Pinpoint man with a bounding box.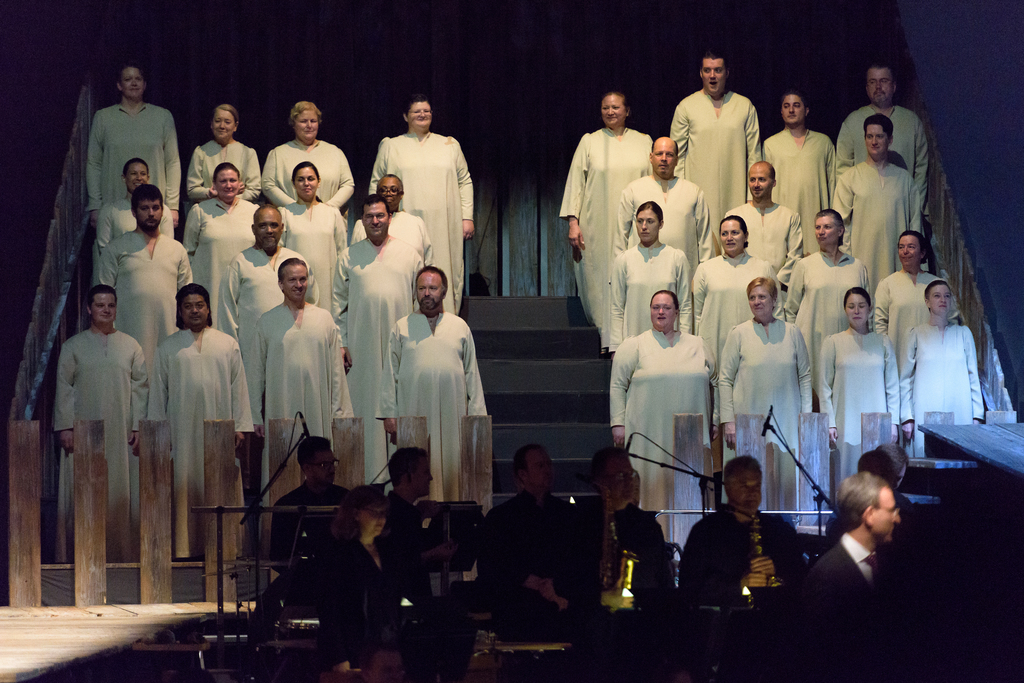
<bbox>467, 436, 590, 635</bbox>.
